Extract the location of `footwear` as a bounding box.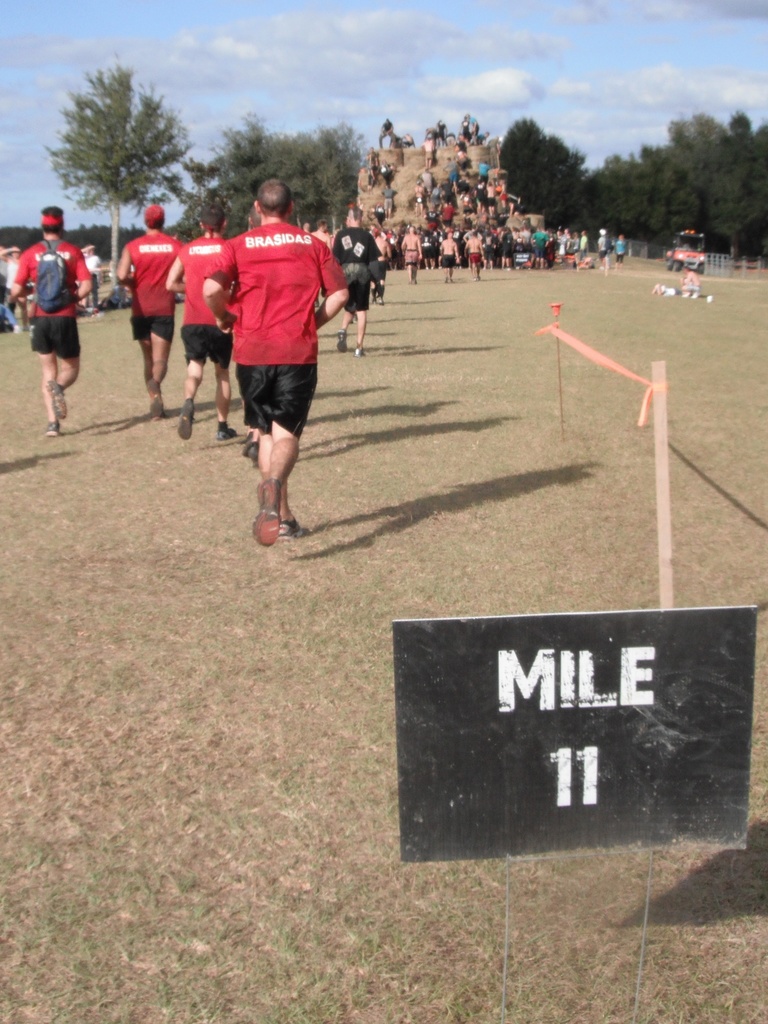
{"left": 473, "top": 278, "right": 477, "bottom": 282}.
